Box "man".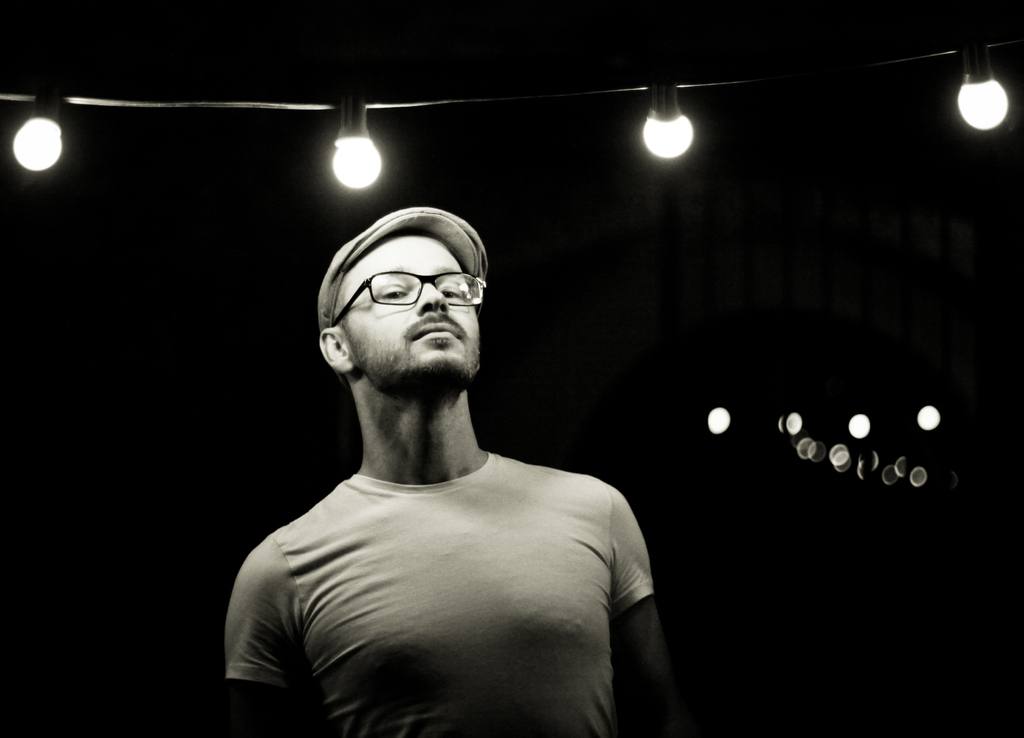
<region>161, 185, 662, 737</region>.
